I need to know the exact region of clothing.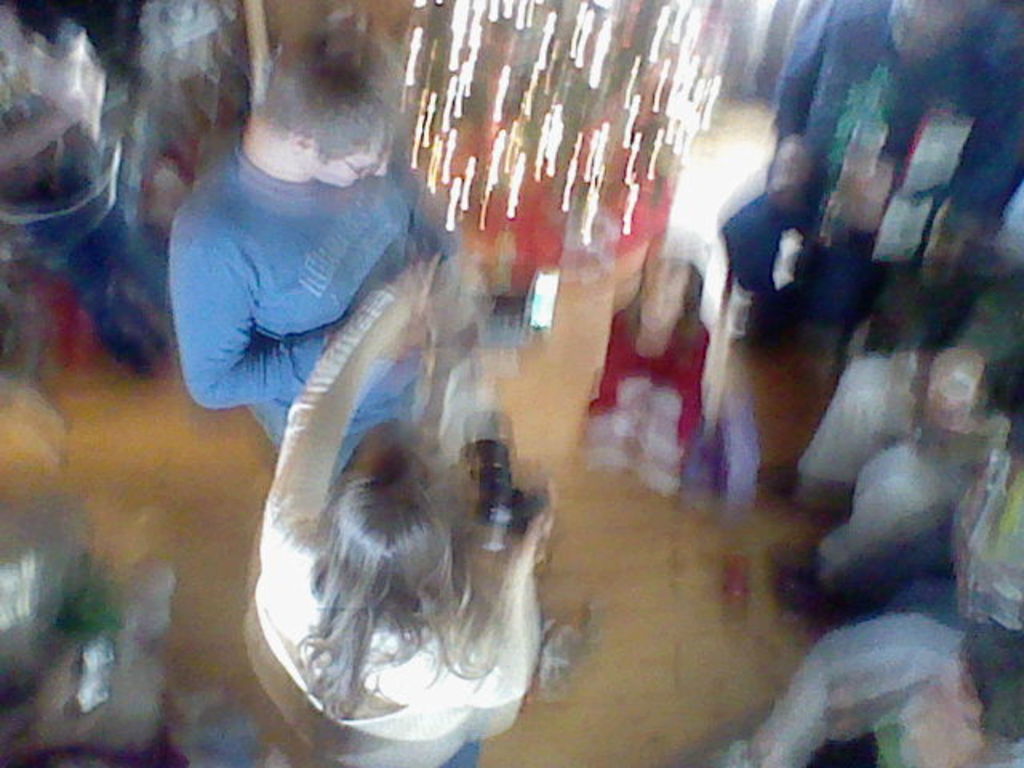
Region: [x1=597, y1=323, x2=701, y2=466].
